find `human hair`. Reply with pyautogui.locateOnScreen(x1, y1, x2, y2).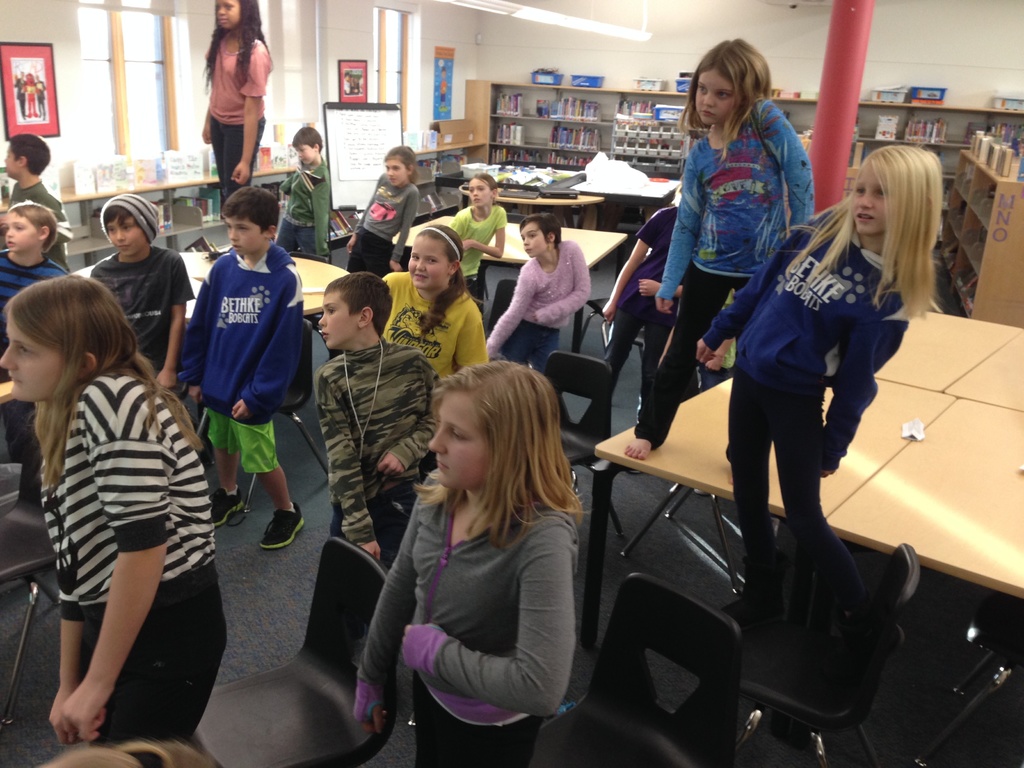
pyautogui.locateOnScreen(411, 361, 589, 546).
